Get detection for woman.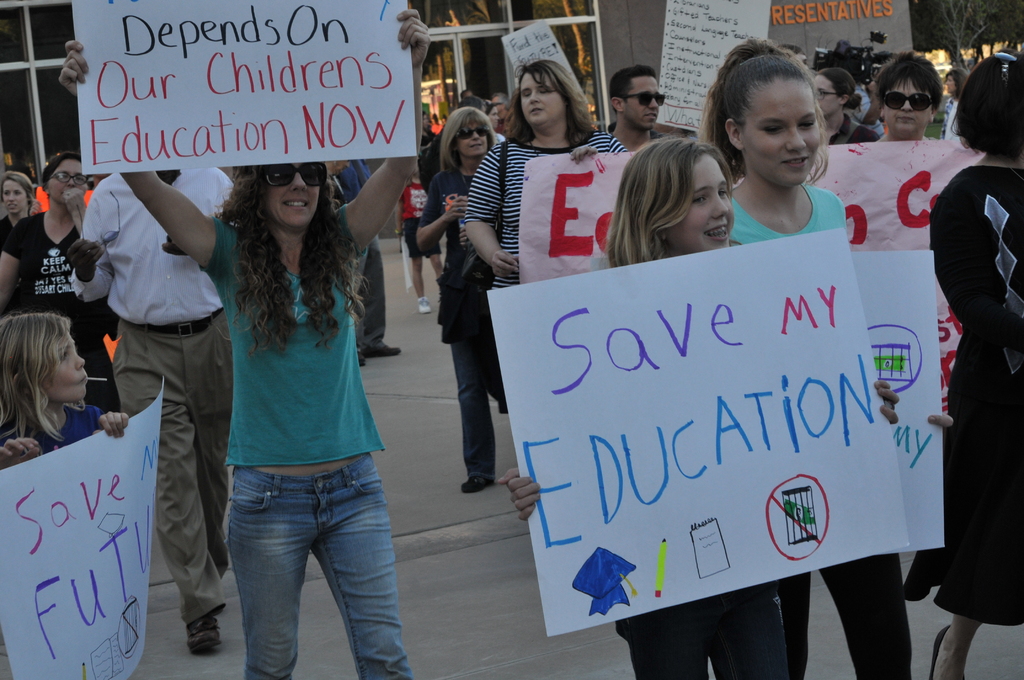
Detection: x1=906, y1=46, x2=1023, y2=679.
